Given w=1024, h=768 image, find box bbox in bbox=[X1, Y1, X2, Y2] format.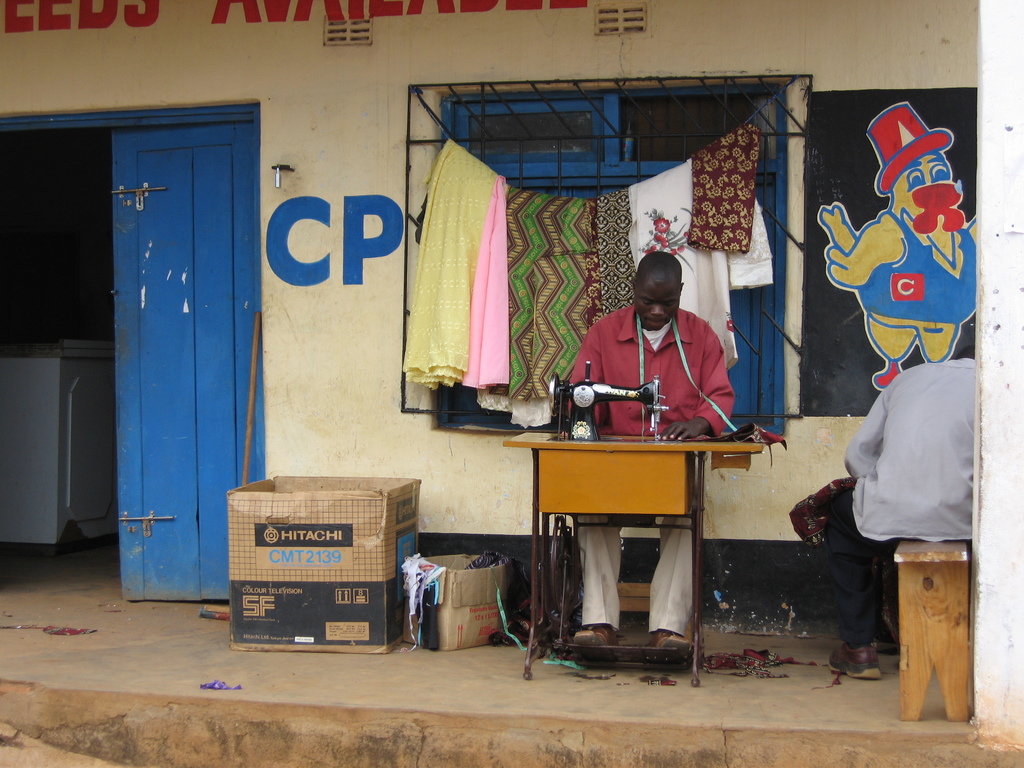
bbox=[213, 478, 415, 646].
